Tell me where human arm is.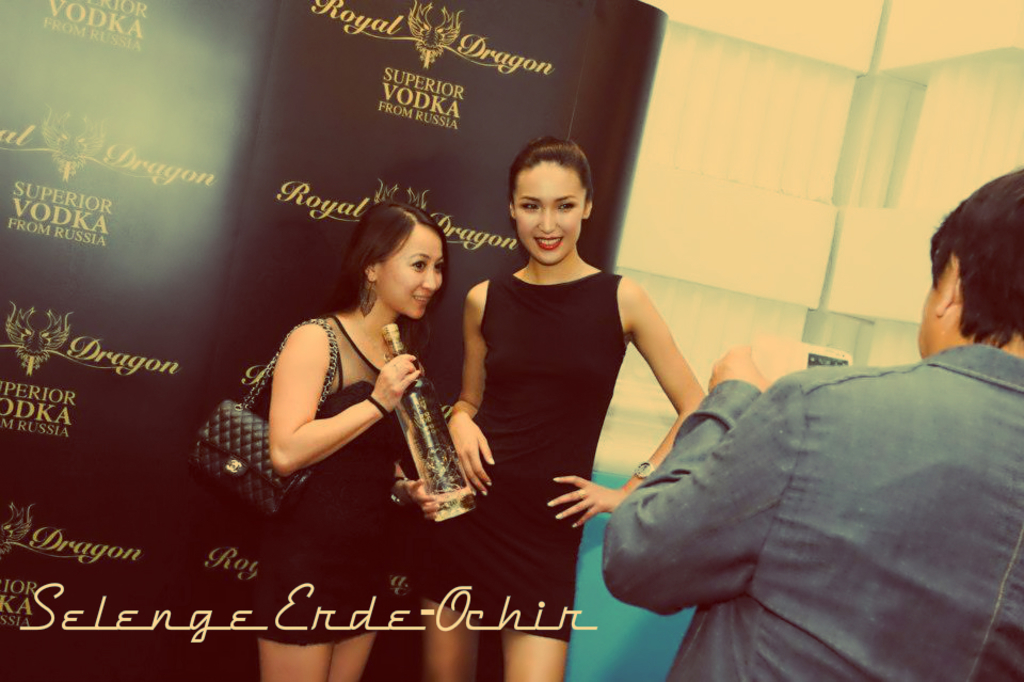
human arm is at bbox=(386, 461, 439, 517).
